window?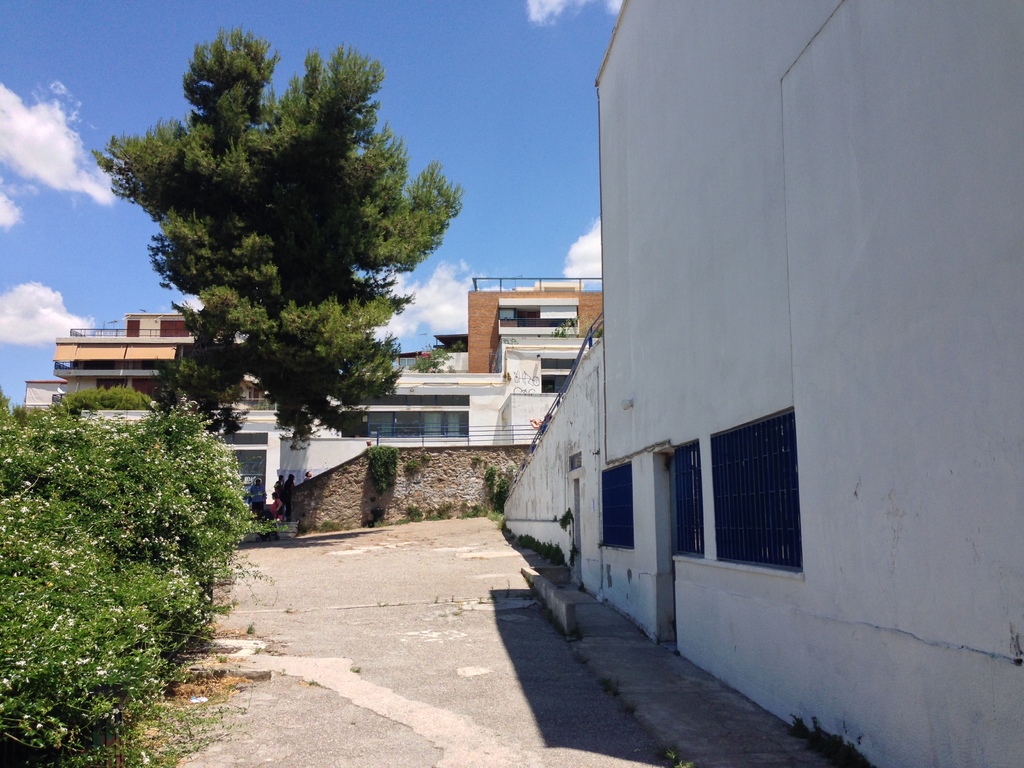
l=670, t=447, r=701, b=554
